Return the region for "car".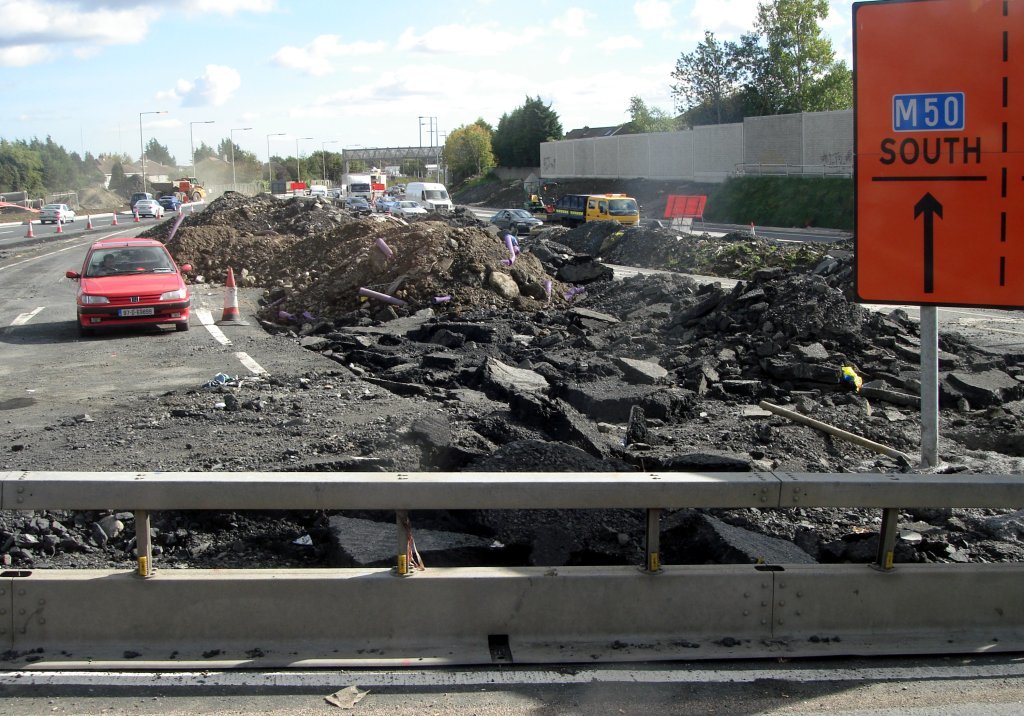
<region>374, 192, 400, 214</region>.
